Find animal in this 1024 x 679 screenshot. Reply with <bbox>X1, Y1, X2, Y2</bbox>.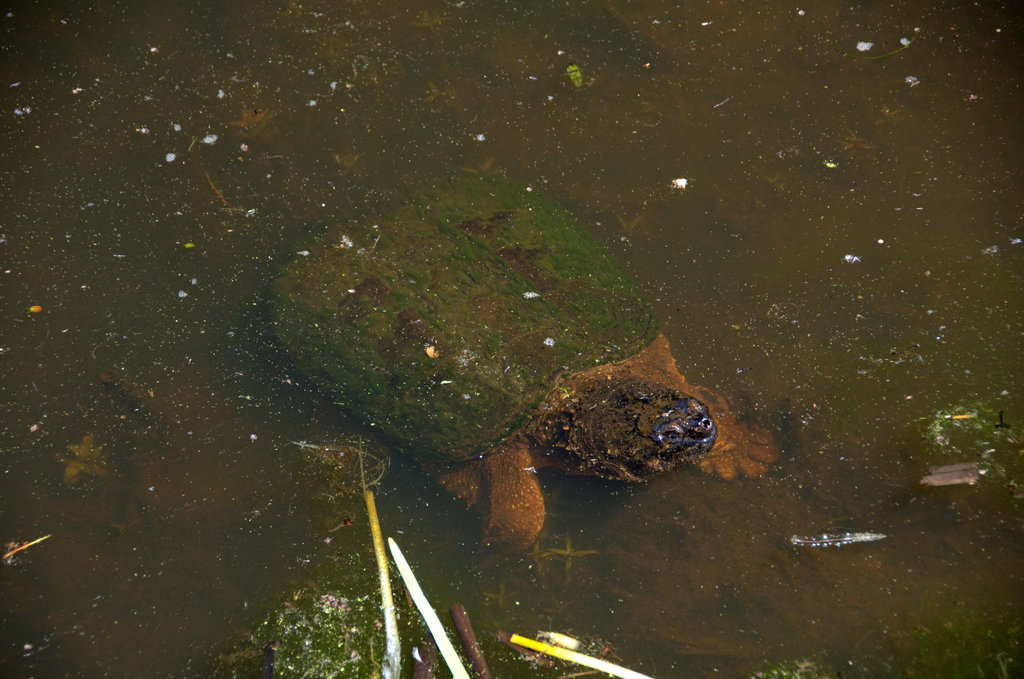
<bbox>272, 170, 782, 553</bbox>.
